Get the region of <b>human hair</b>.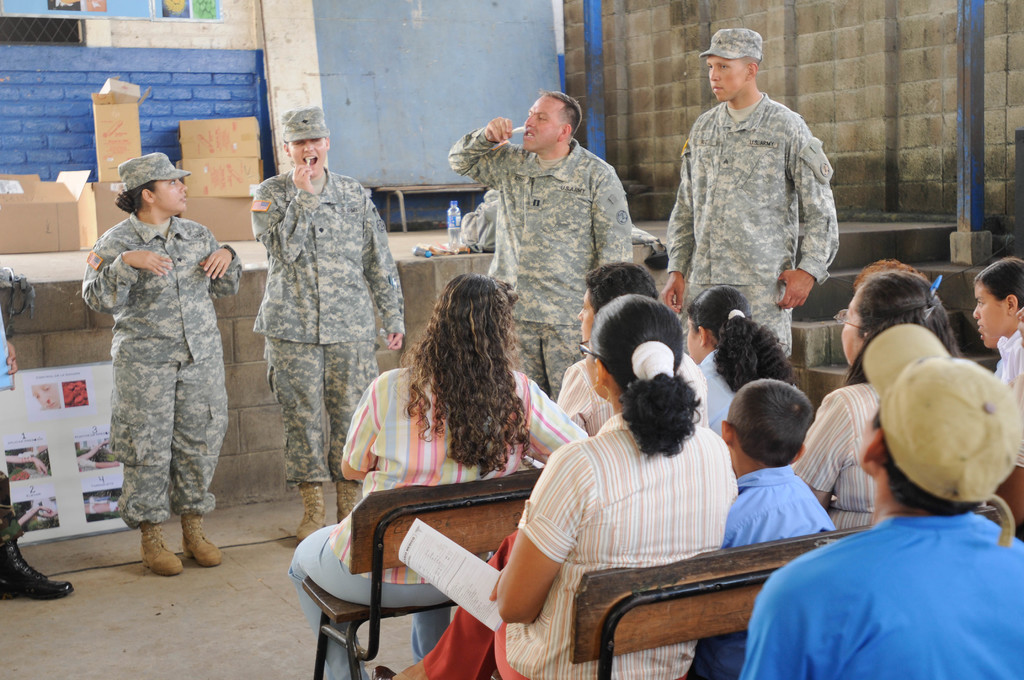
x1=868, y1=407, x2=984, y2=515.
